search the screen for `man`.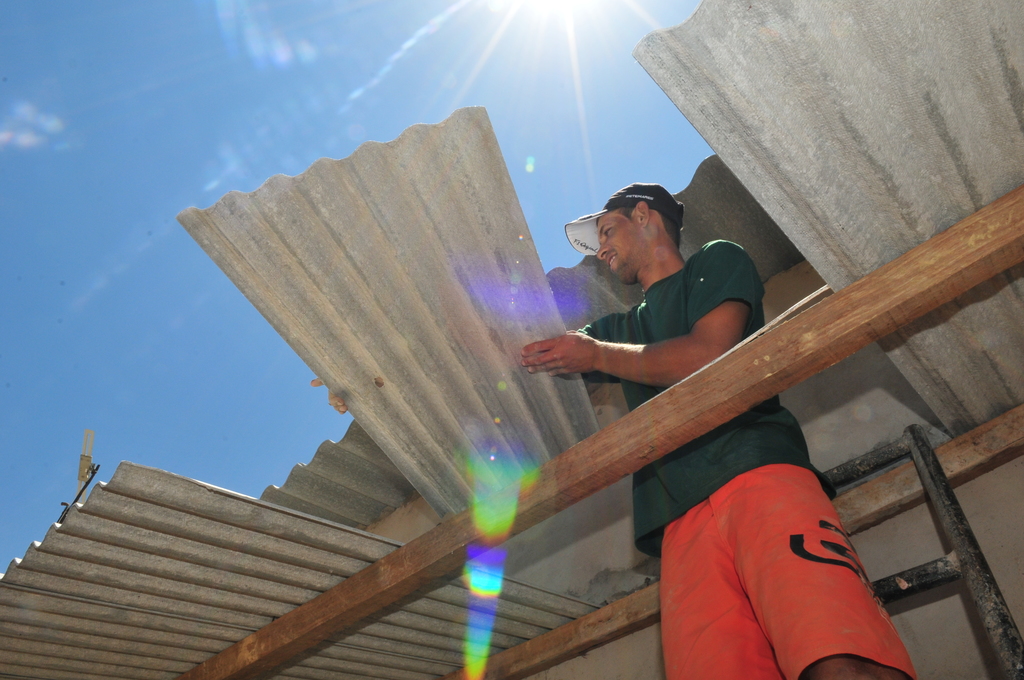
Found at detection(530, 177, 792, 454).
